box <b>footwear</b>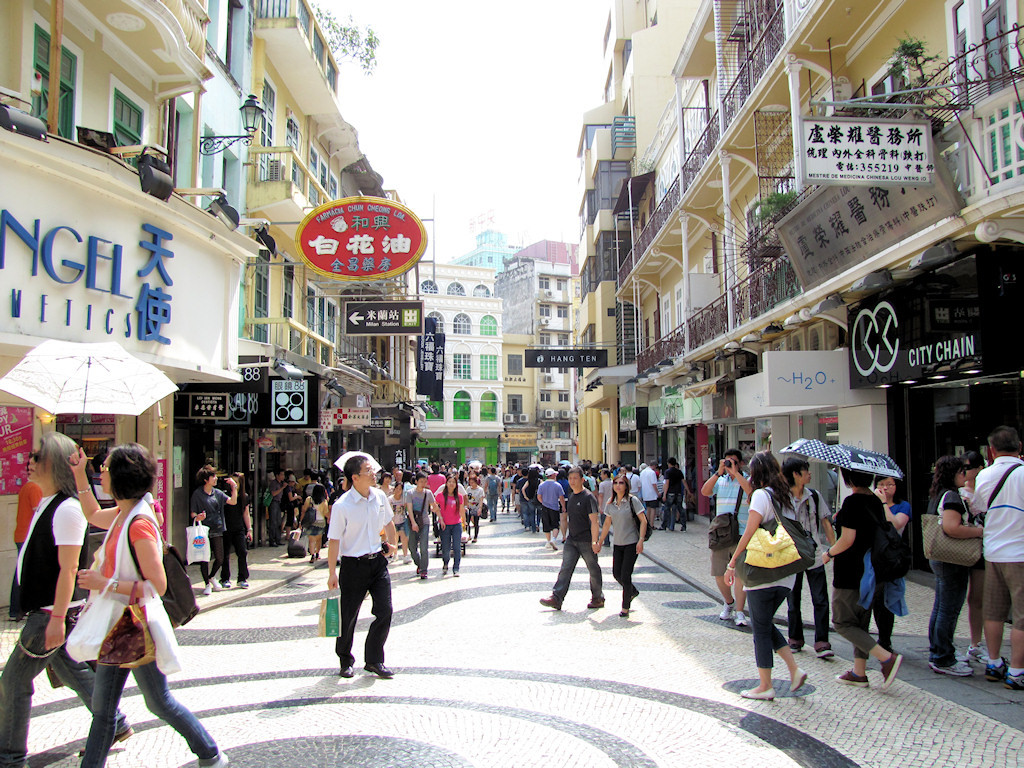
rect(719, 601, 734, 625)
